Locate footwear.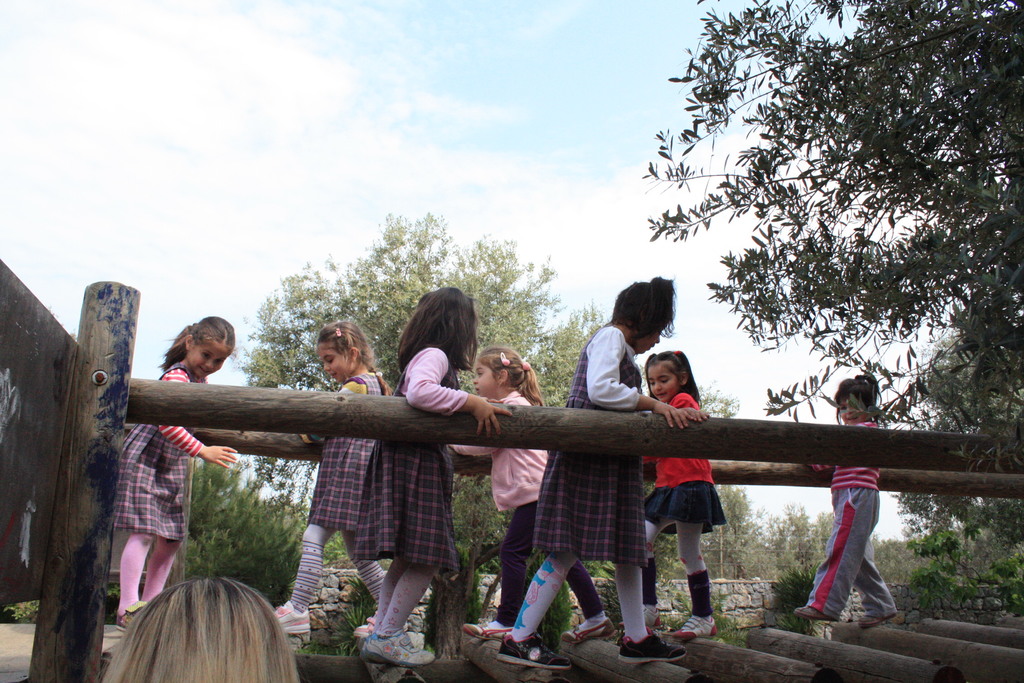
Bounding box: [left=562, top=618, right=613, bottom=642].
